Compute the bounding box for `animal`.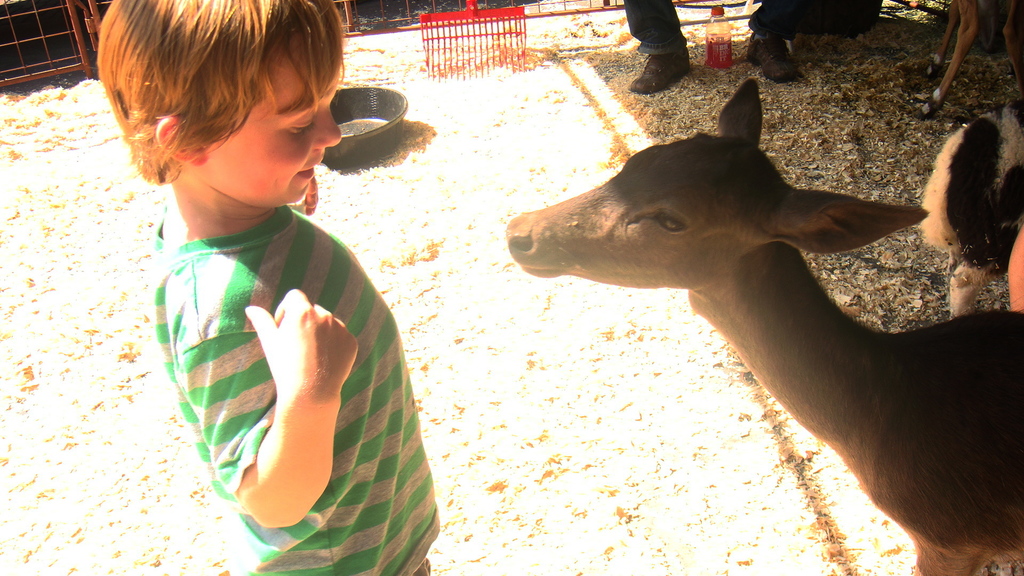
496:79:1023:575.
